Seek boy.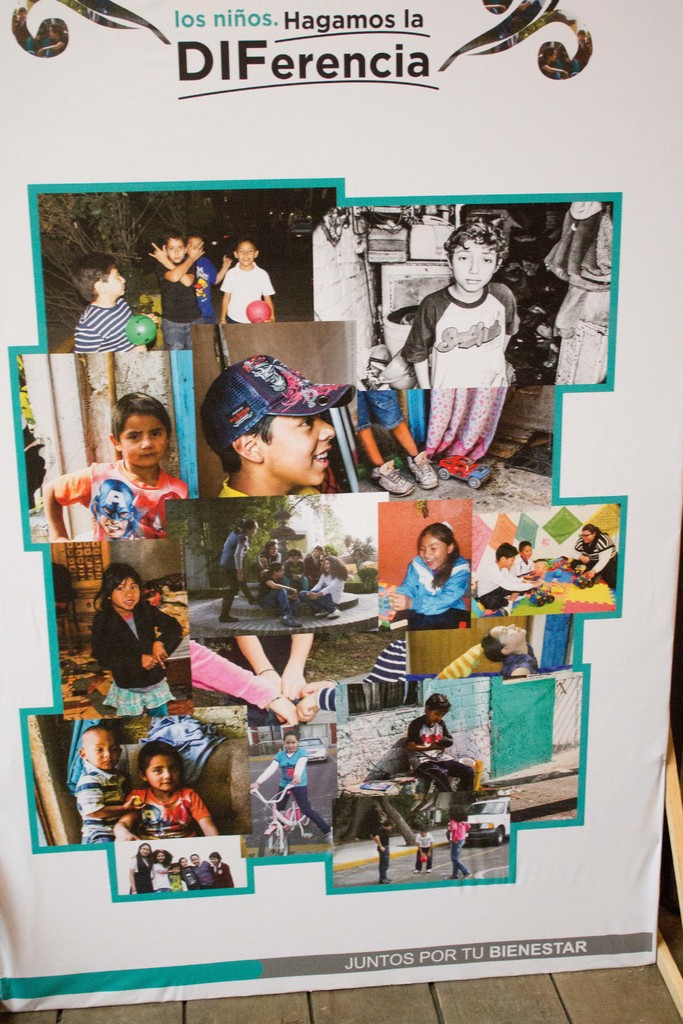
box(147, 232, 211, 352).
